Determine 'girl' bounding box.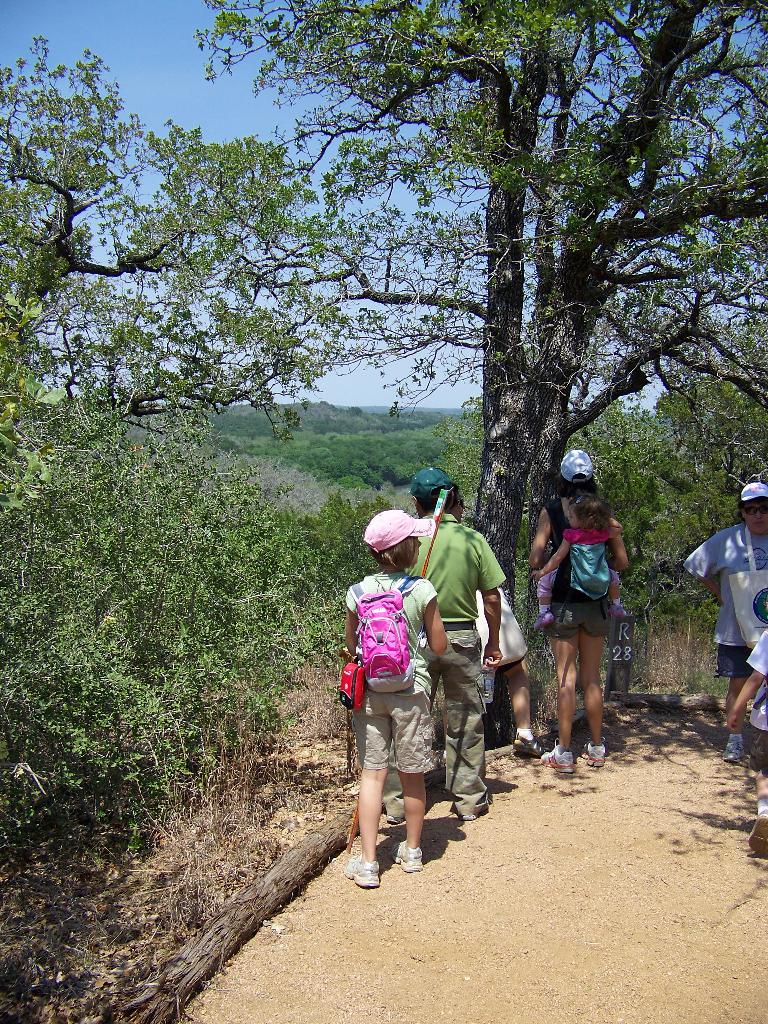
Determined: Rect(348, 509, 451, 883).
